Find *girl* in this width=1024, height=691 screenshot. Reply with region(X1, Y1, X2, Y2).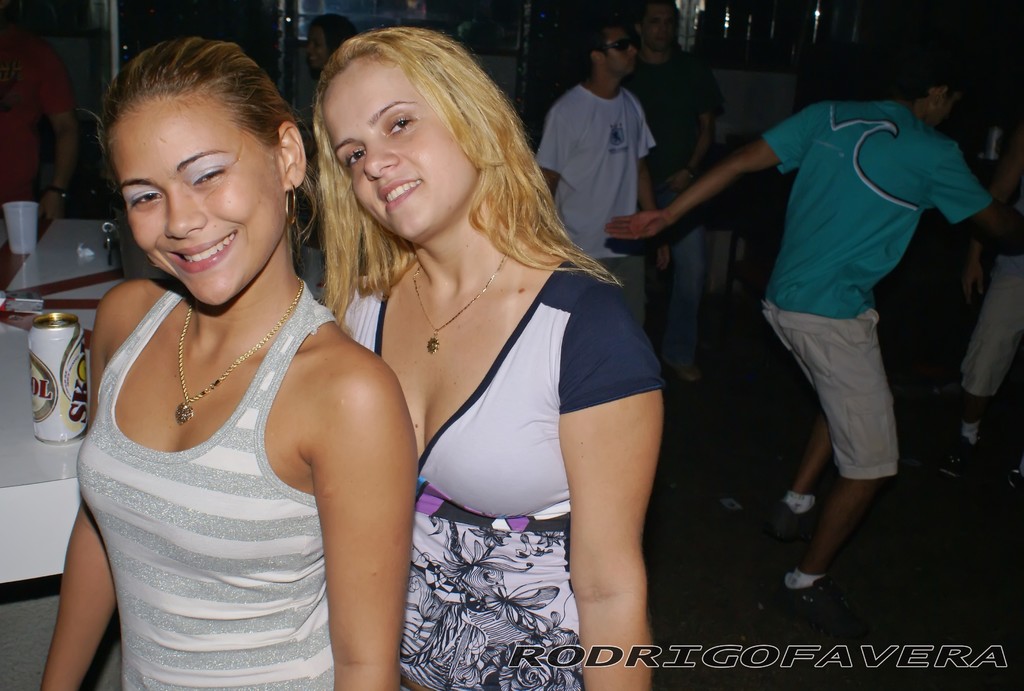
region(42, 37, 420, 690).
